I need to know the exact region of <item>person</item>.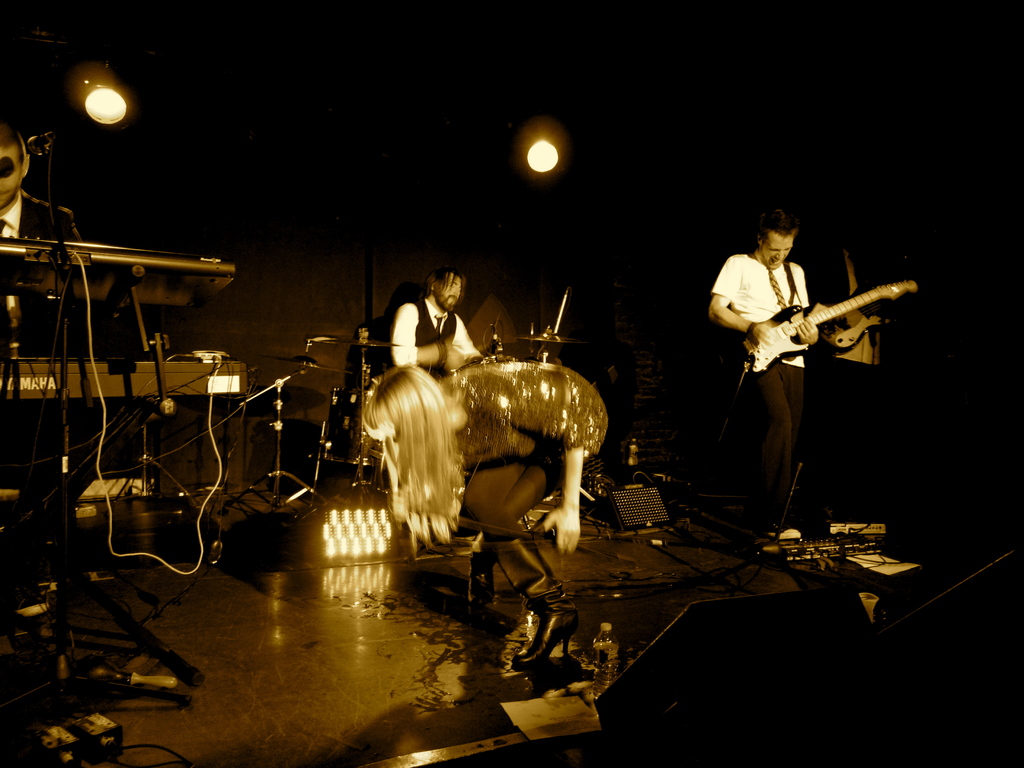
Region: box=[364, 356, 608, 667].
